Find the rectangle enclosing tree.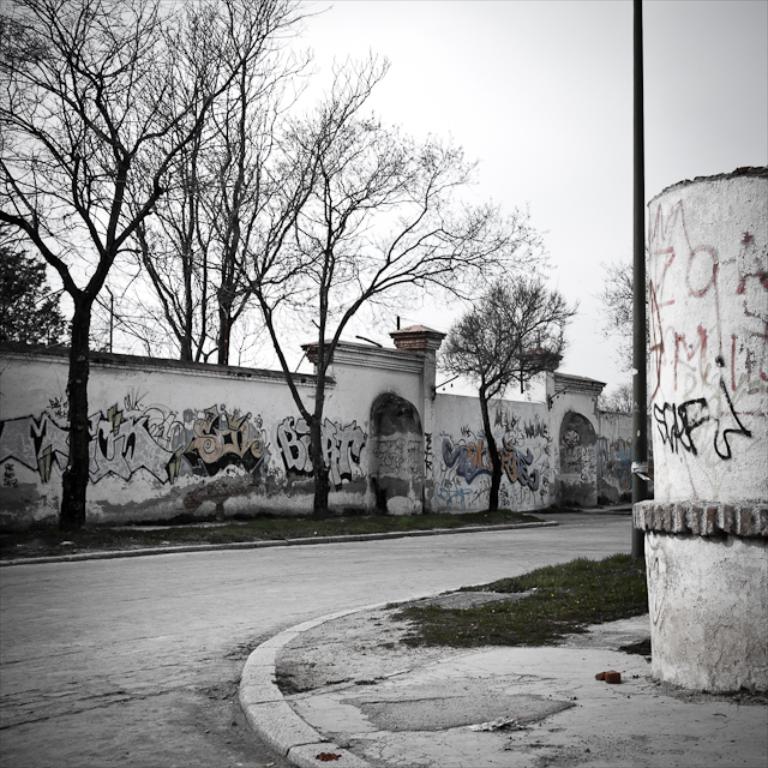
Rect(0, 239, 79, 350).
